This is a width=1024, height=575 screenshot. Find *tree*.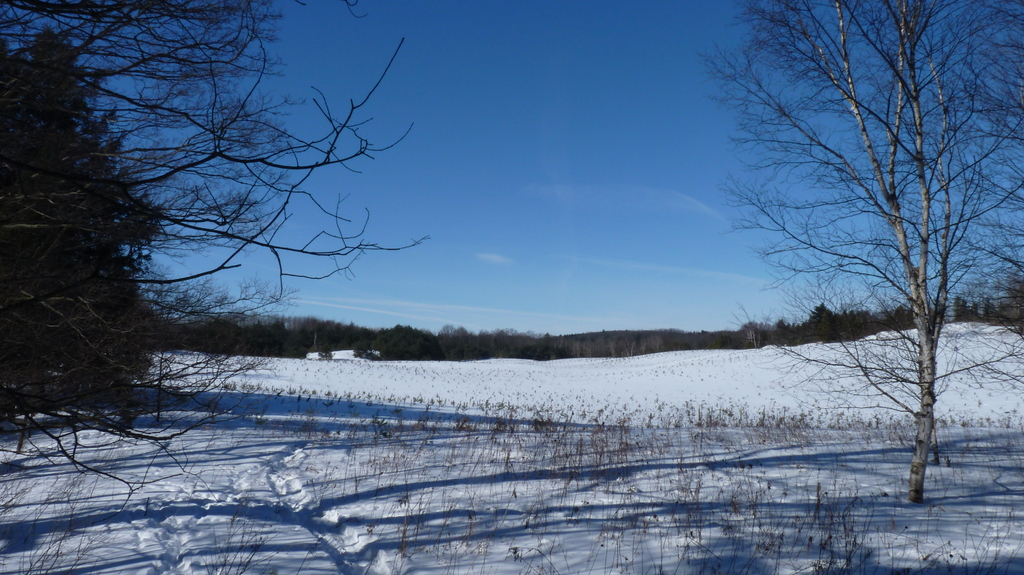
Bounding box: region(562, 331, 688, 360).
